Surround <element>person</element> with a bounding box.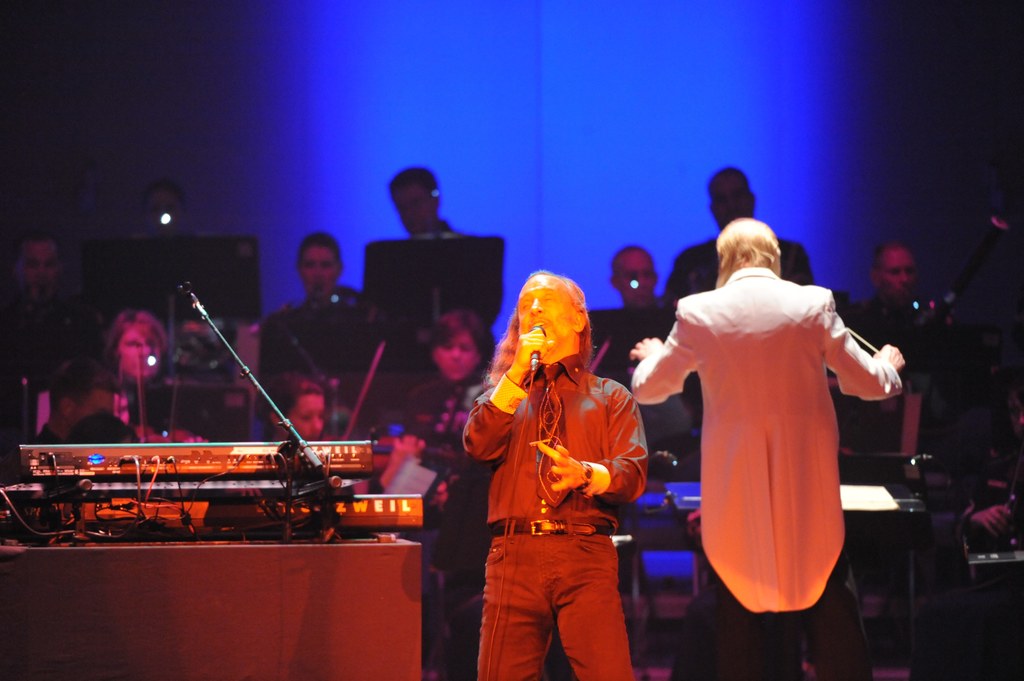
locate(630, 218, 901, 680).
